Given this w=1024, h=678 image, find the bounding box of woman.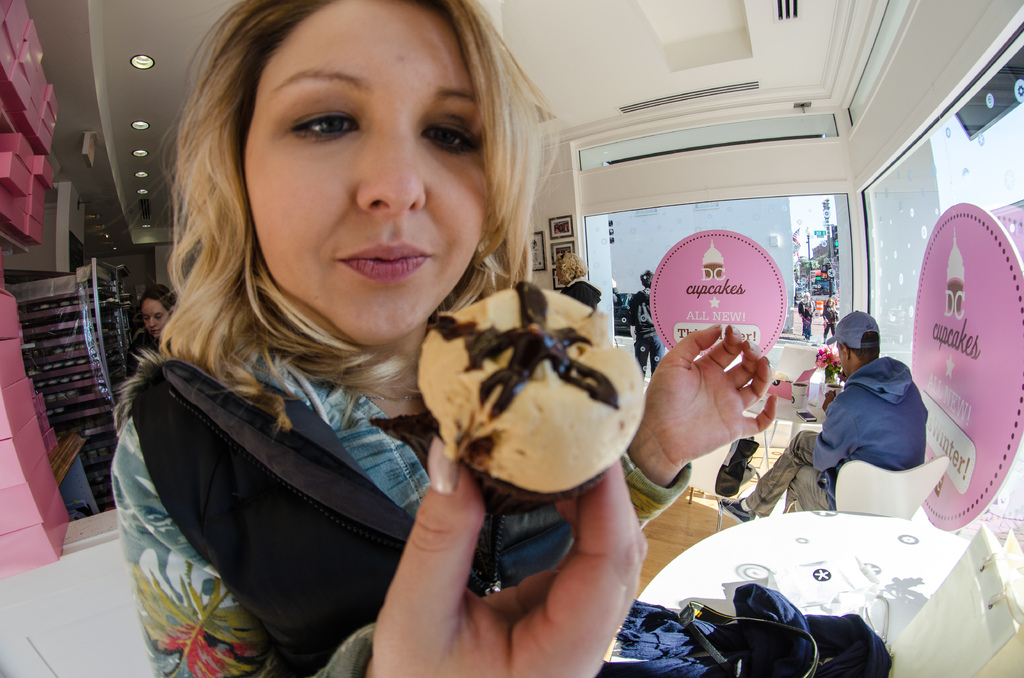
l=126, t=0, r=793, b=677.
